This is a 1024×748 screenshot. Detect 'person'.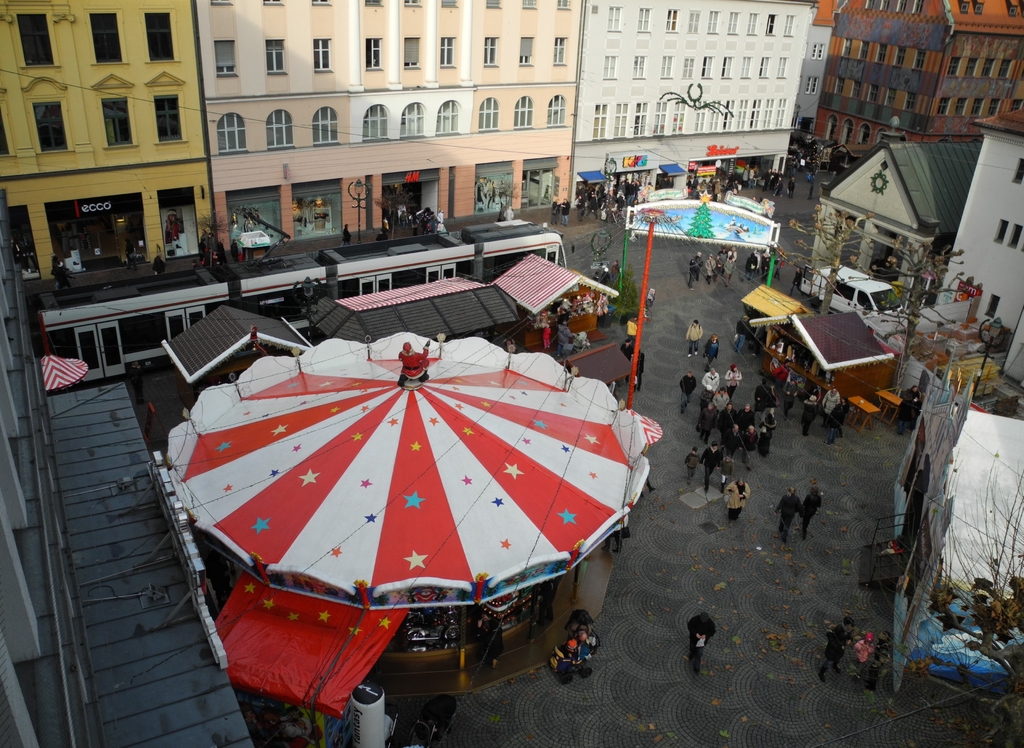
region(624, 316, 639, 346).
